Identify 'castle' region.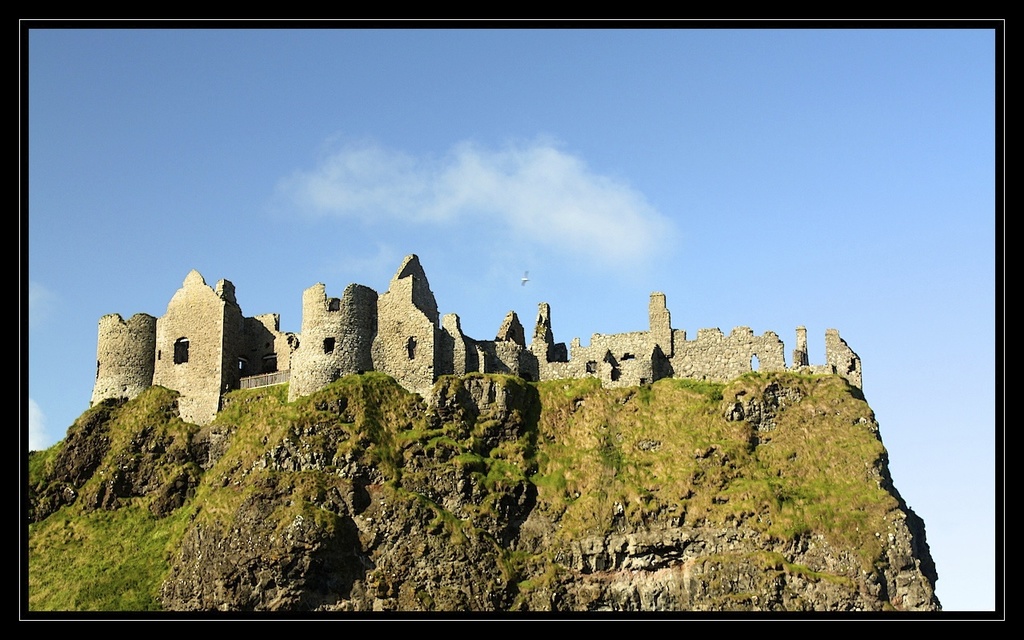
Region: box(99, 252, 863, 426).
